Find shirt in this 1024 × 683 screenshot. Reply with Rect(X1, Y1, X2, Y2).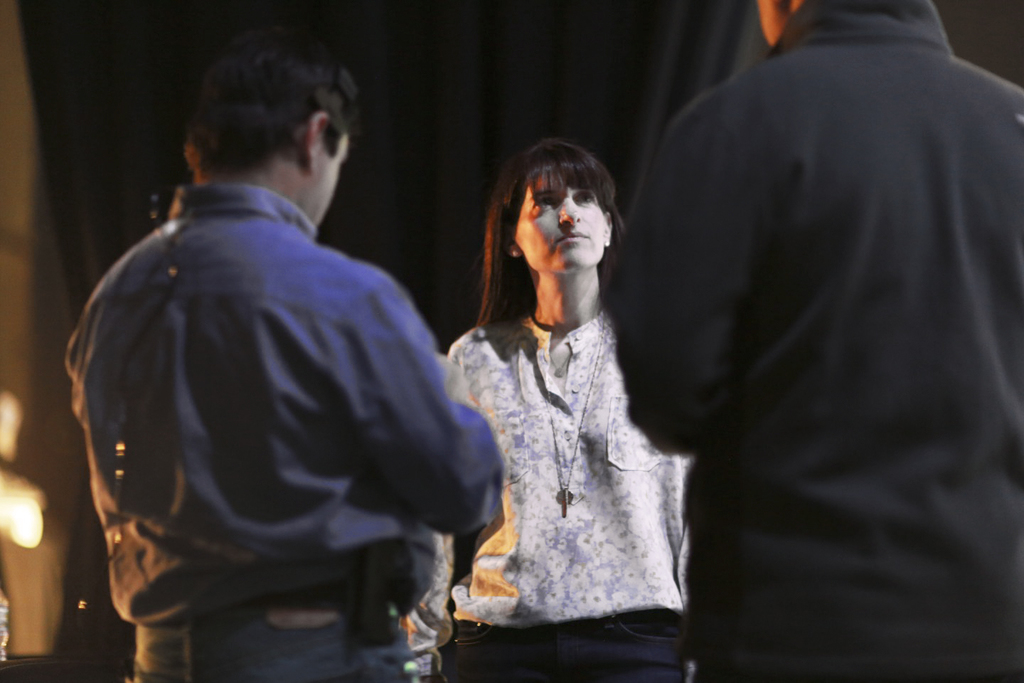
Rect(70, 145, 505, 647).
